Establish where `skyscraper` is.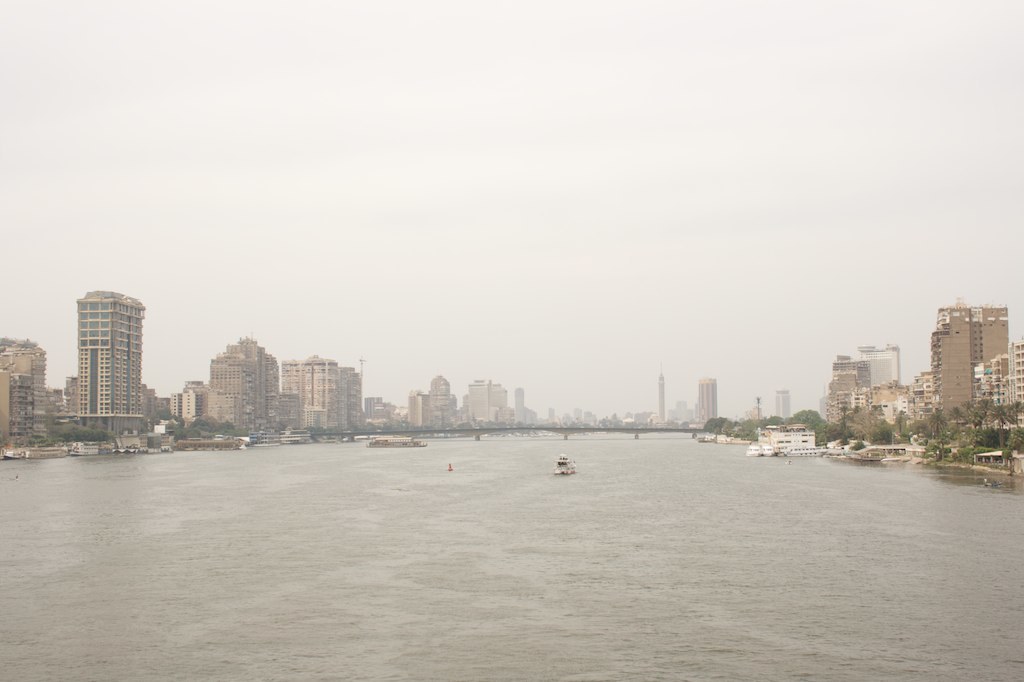
Established at [x1=469, y1=379, x2=508, y2=419].
